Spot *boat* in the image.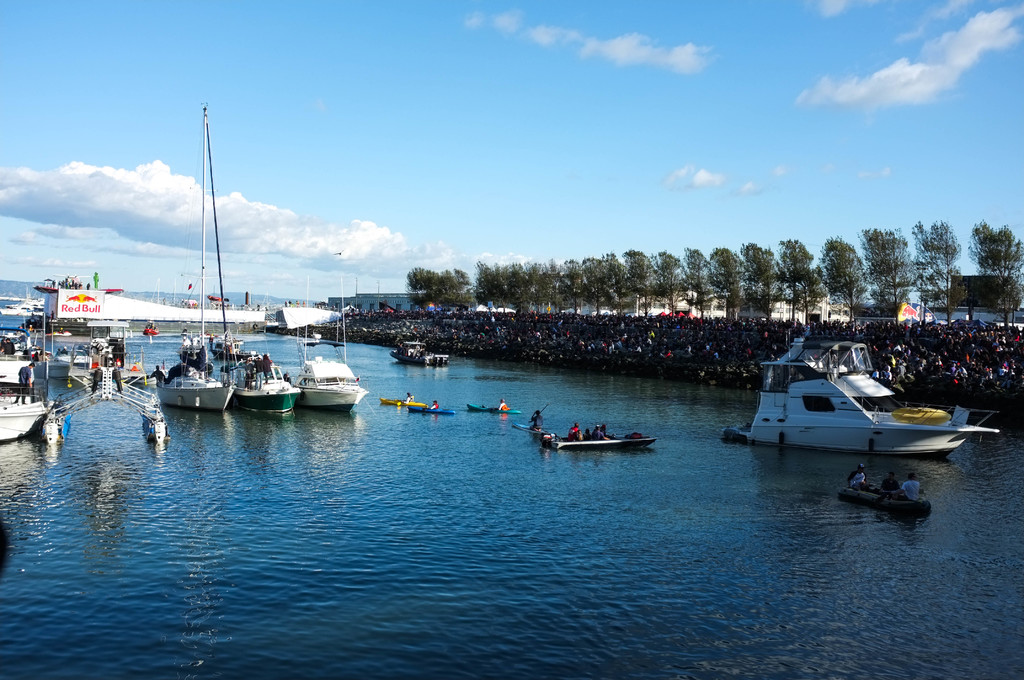
*boat* found at Rect(744, 343, 1003, 460).
